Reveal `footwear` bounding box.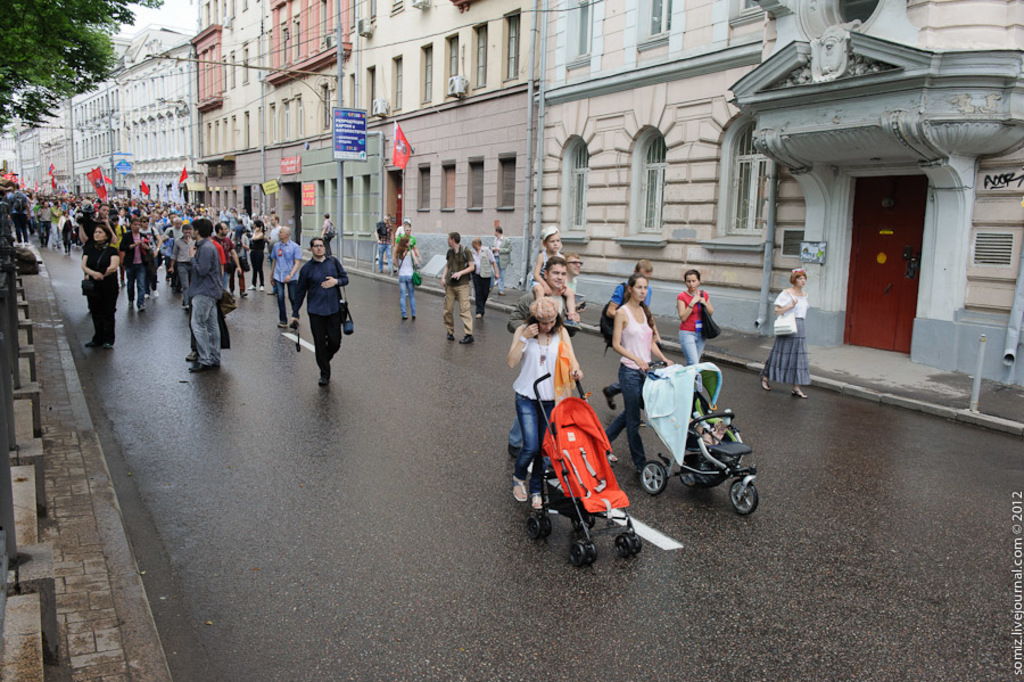
Revealed: left=84, top=330, right=101, bottom=350.
